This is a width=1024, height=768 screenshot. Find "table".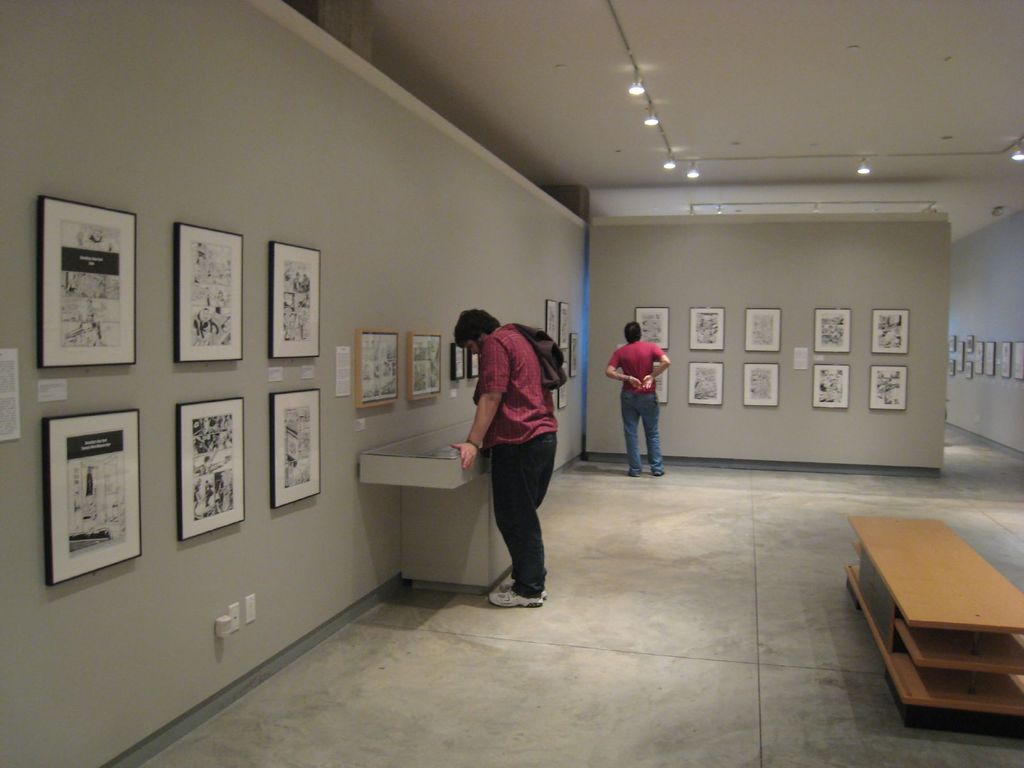
Bounding box: bbox=[852, 500, 1023, 724].
